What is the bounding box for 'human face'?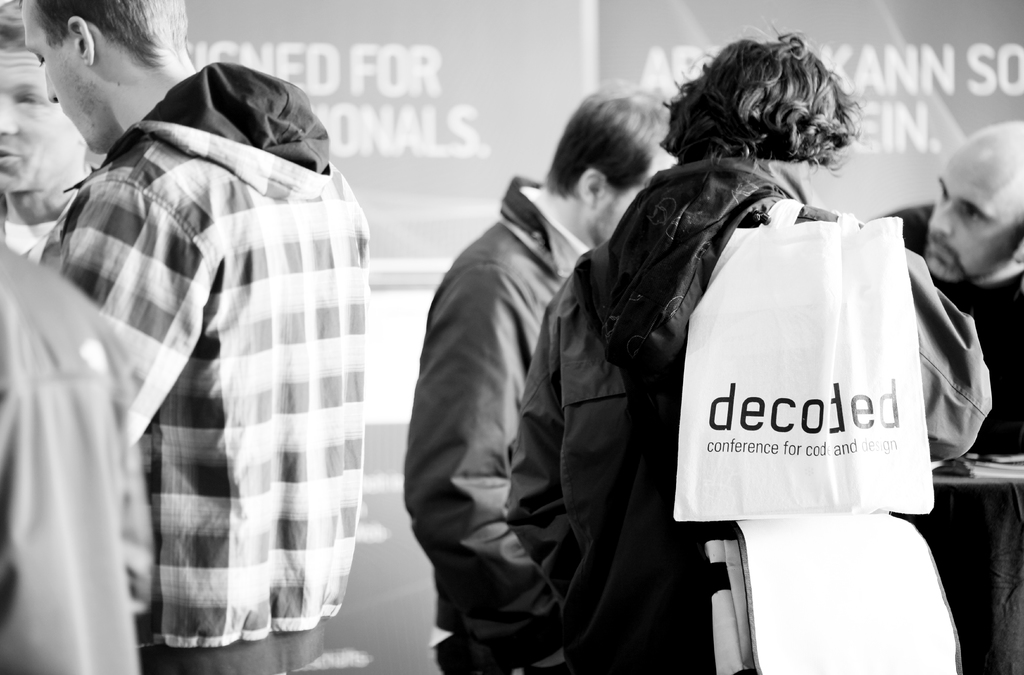
[29,0,116,161].
